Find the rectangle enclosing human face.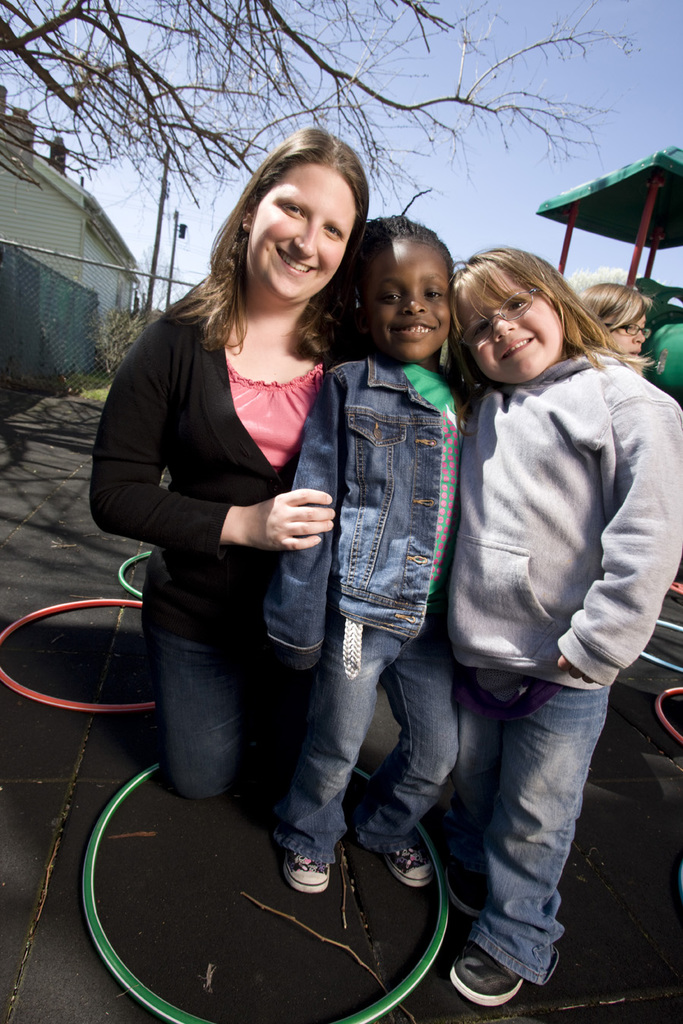
bbox=(460, 287, 559, 380).
